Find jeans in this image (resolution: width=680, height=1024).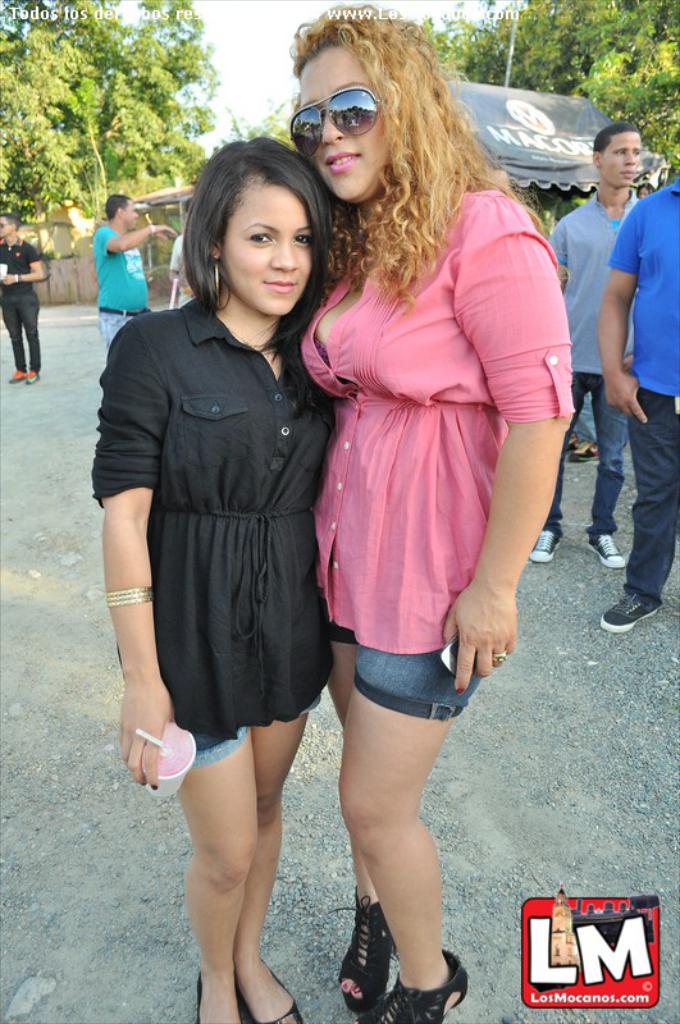
box(540, 369, 629, 535).
